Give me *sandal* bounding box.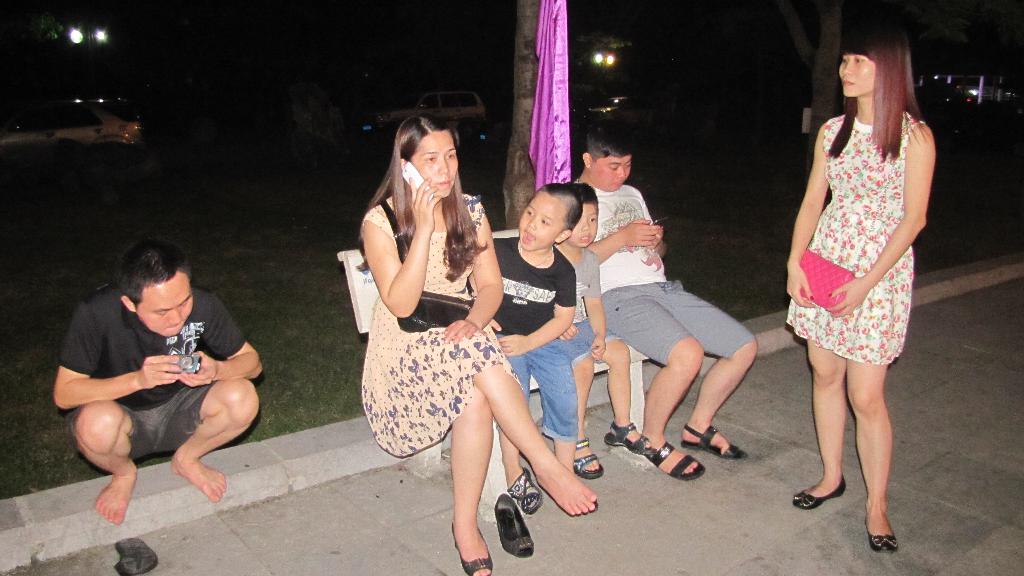
[575, 438, 608, 481].
